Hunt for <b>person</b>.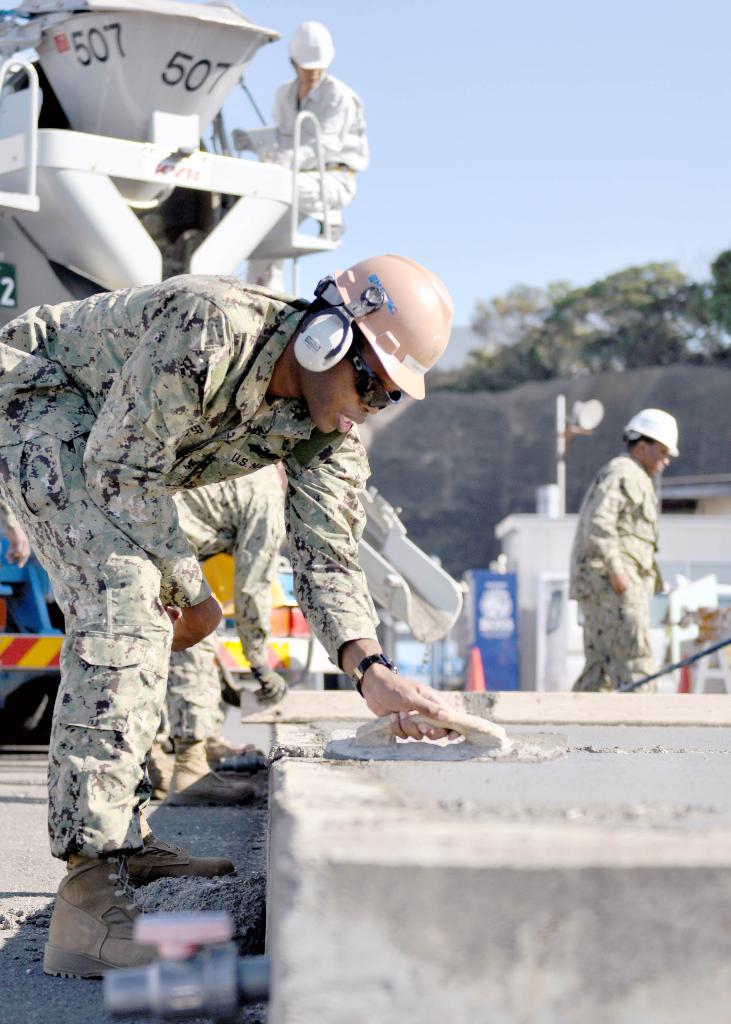
Hunted down at locate(565, 404, 684, 688).
